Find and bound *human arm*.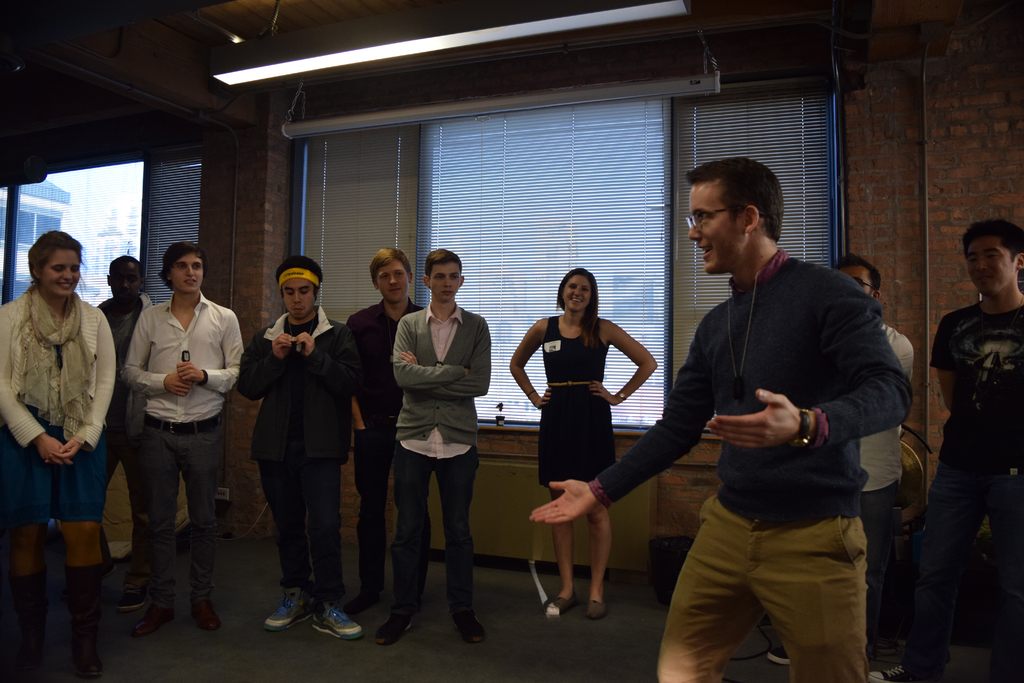
Bound: bbox(50, 311, 120, 465).
